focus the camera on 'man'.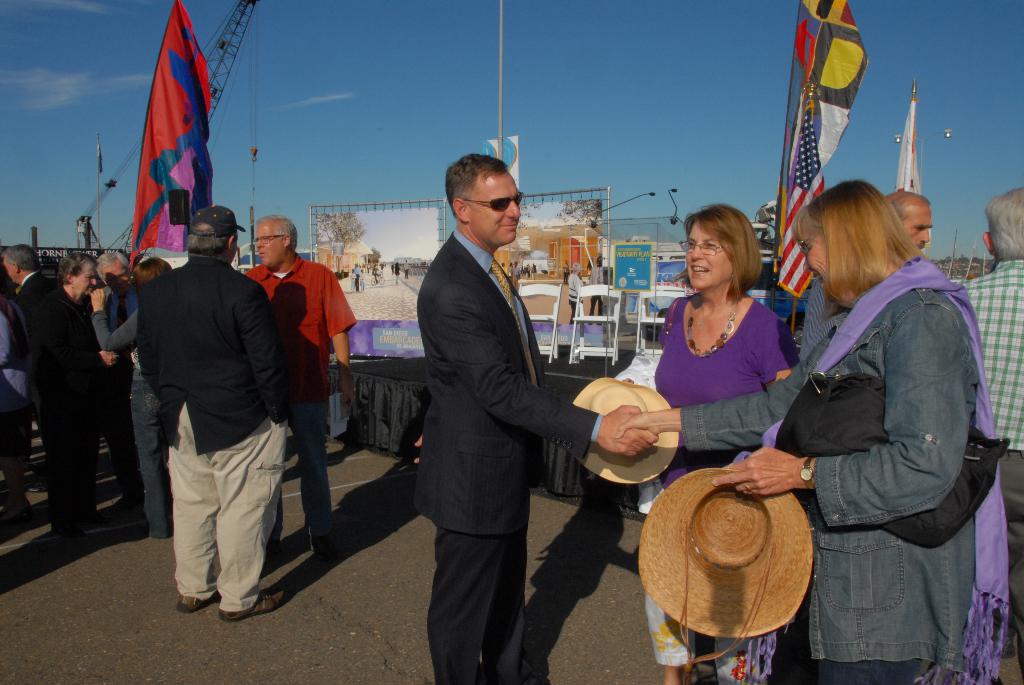
Focus region: bbox=(0, 231, 106, 517).
